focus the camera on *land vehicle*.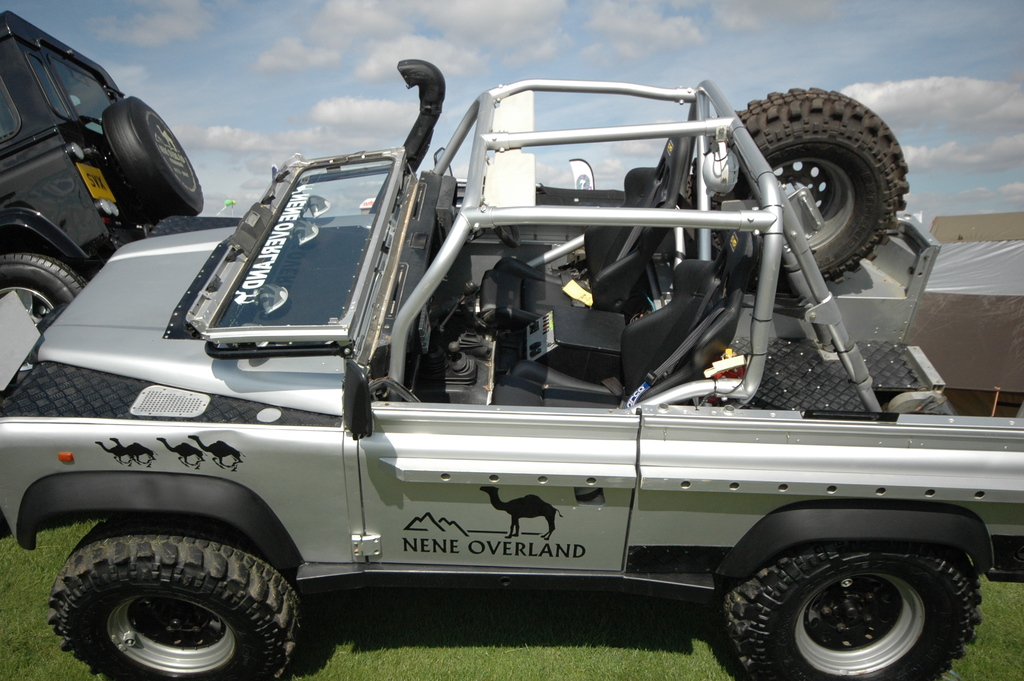
Focus region: [0,10,204,334].
